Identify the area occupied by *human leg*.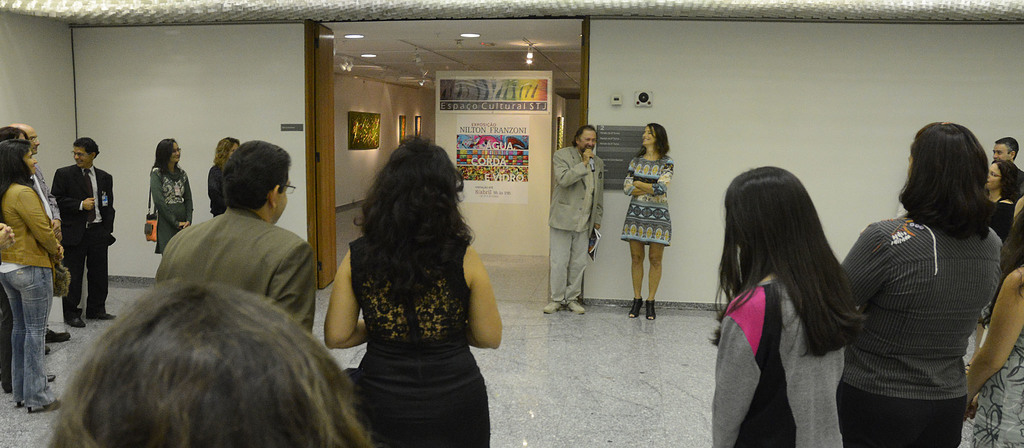
Area: 625 233 644 315.
